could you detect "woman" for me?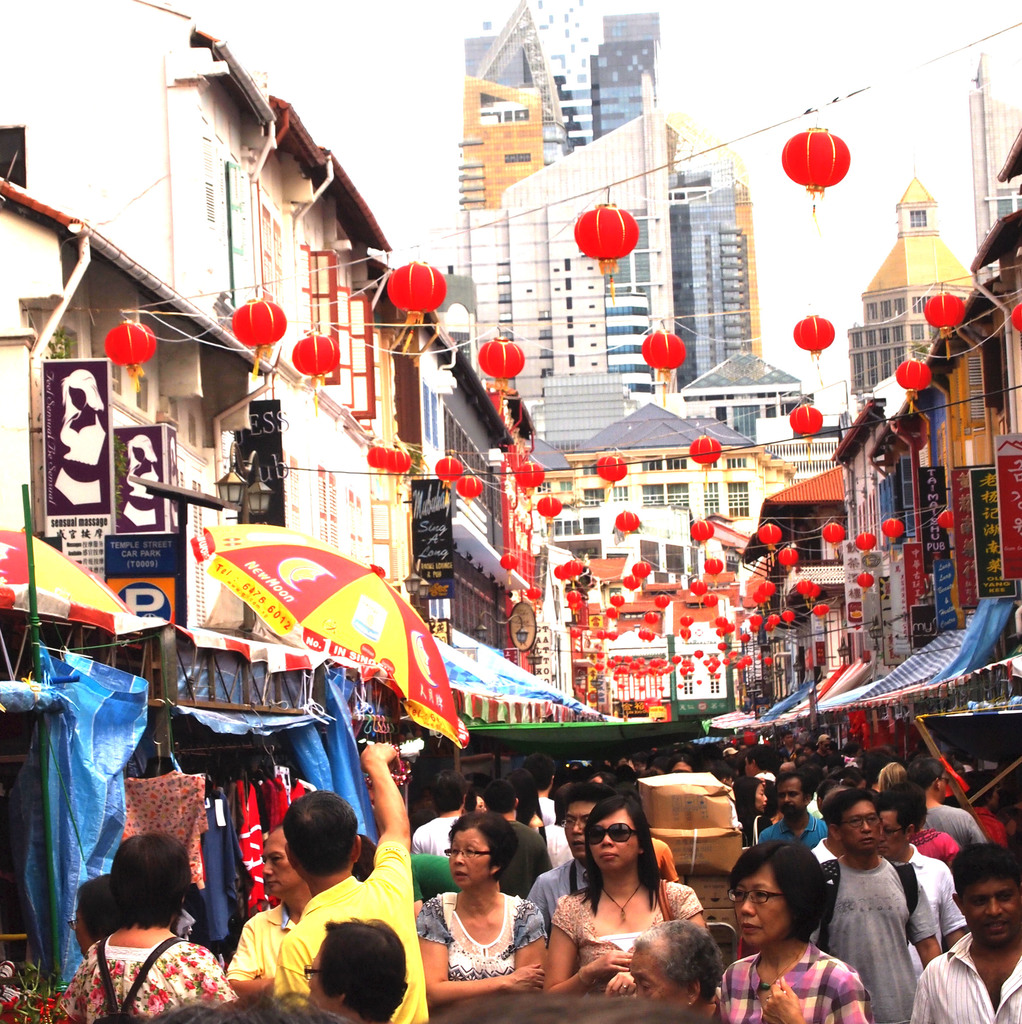
Detection result: box=[58, 868, 120, 964].
